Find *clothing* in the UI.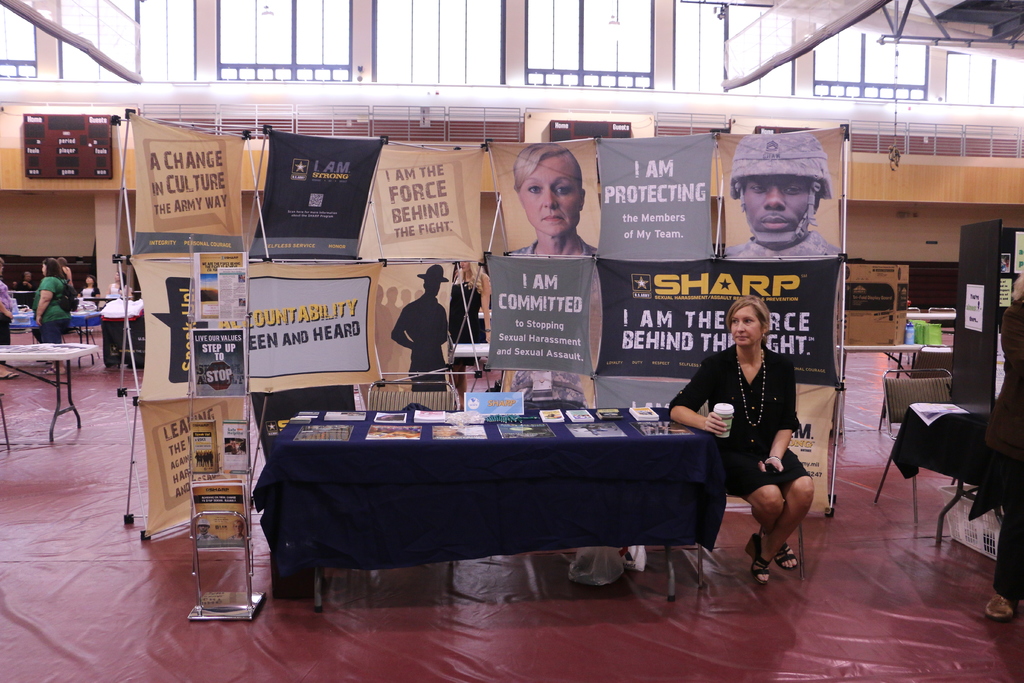
UI element at bbox=(449, 281, 481, 366).
